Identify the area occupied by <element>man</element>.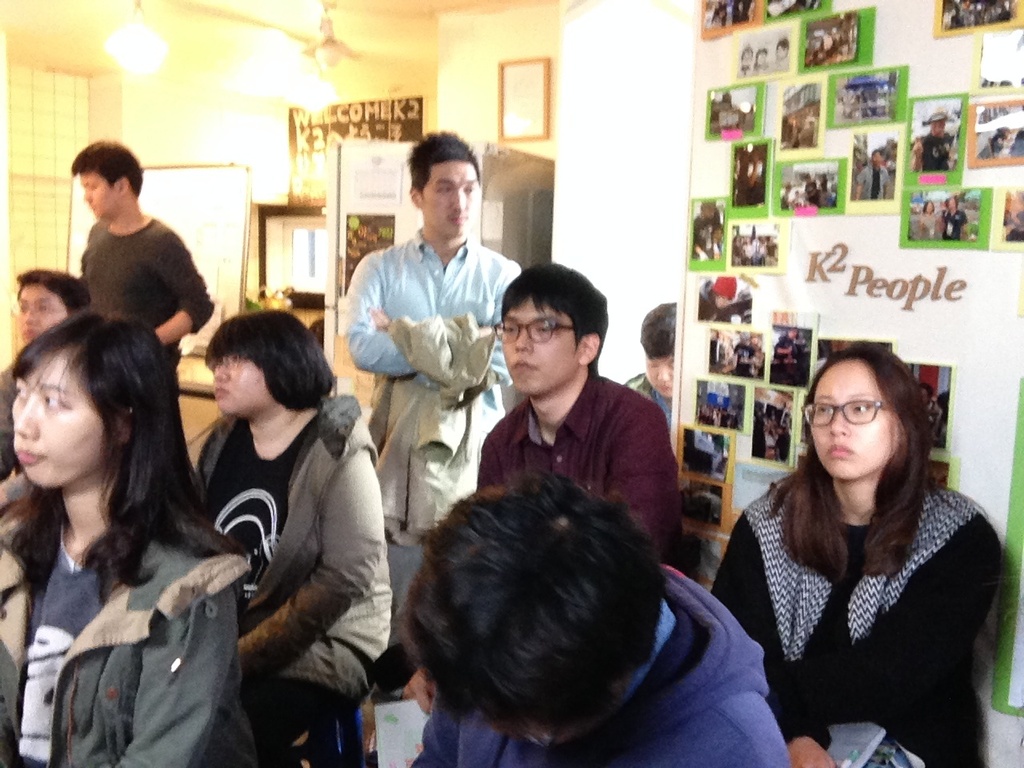
Area: bbox=(400, 472, 796, 767).
